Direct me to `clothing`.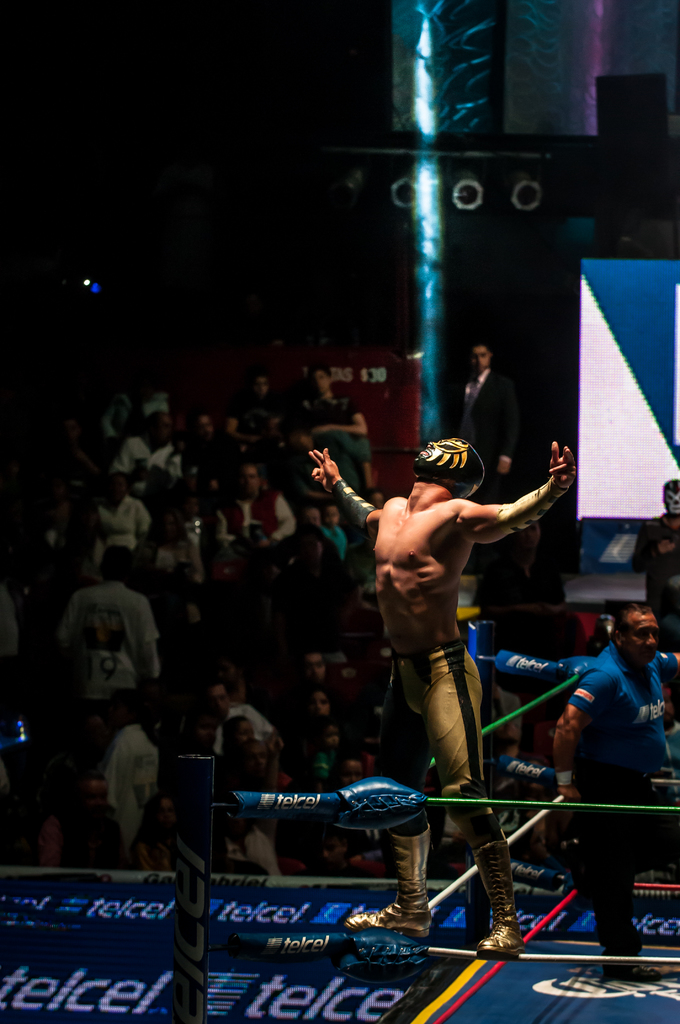
Direction: 298 390 370 486.
